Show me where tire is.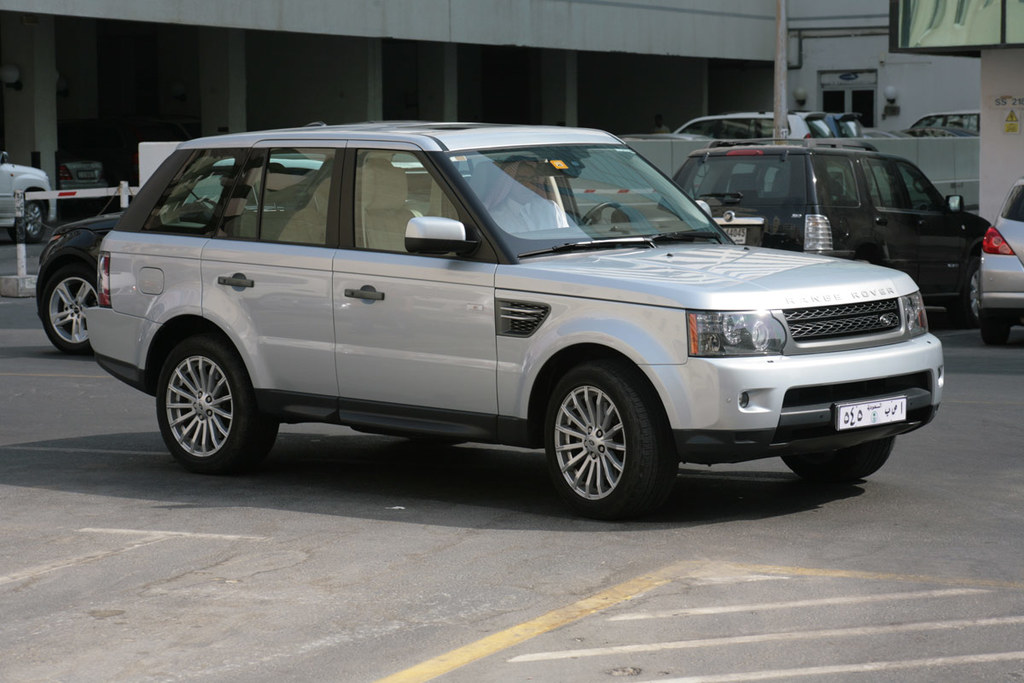
tire is at 949:257:984:329.
